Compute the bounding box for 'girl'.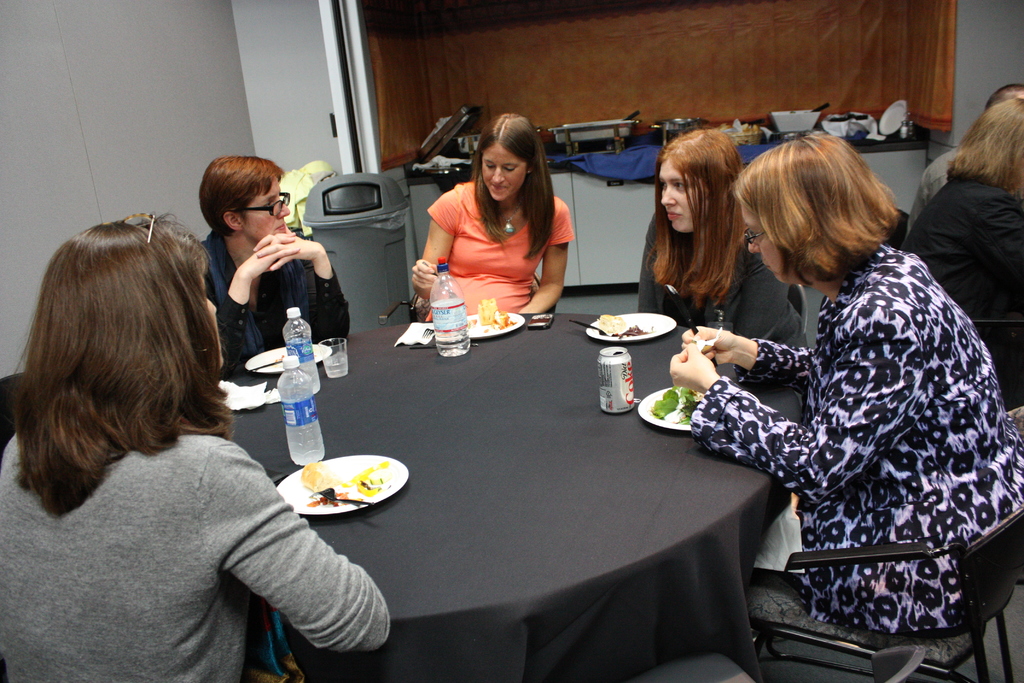
(x1=625, y1=116, x2=815, y2=580).
